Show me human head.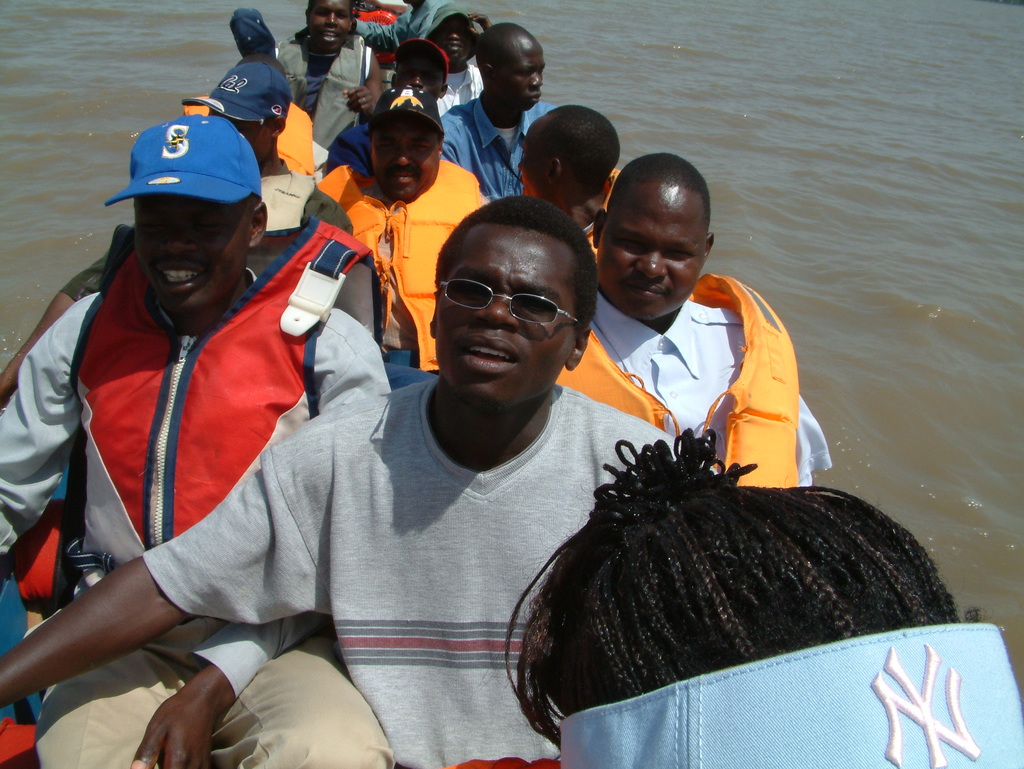
human head is here: 367/85/440/202.
